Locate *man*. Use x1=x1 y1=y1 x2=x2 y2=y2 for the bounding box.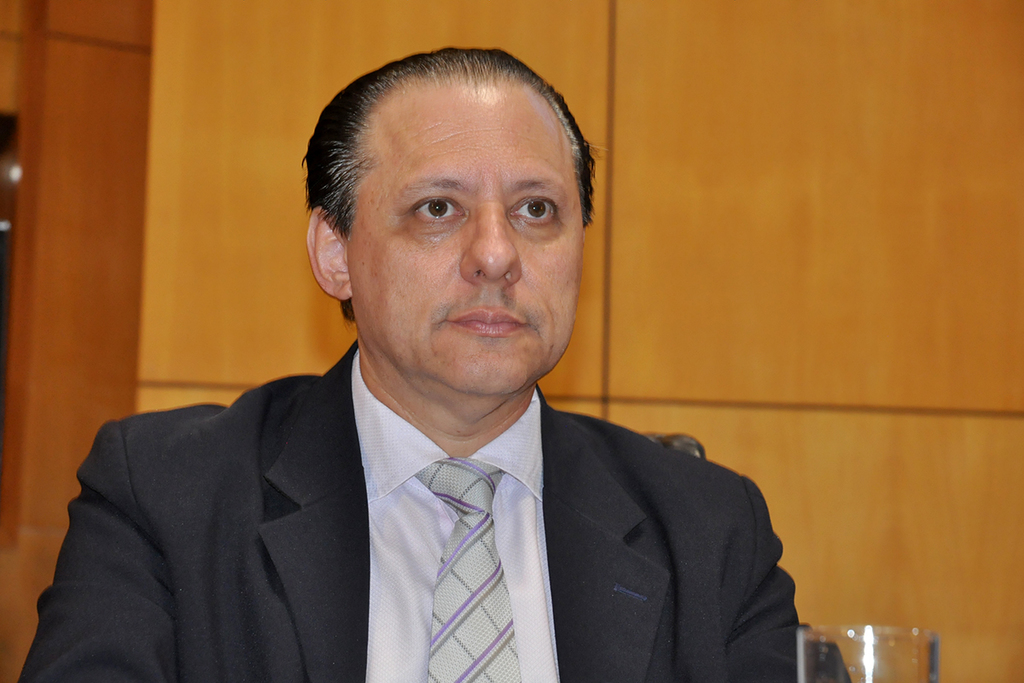
x1=24 y1=78 x2=853 y2=664.
